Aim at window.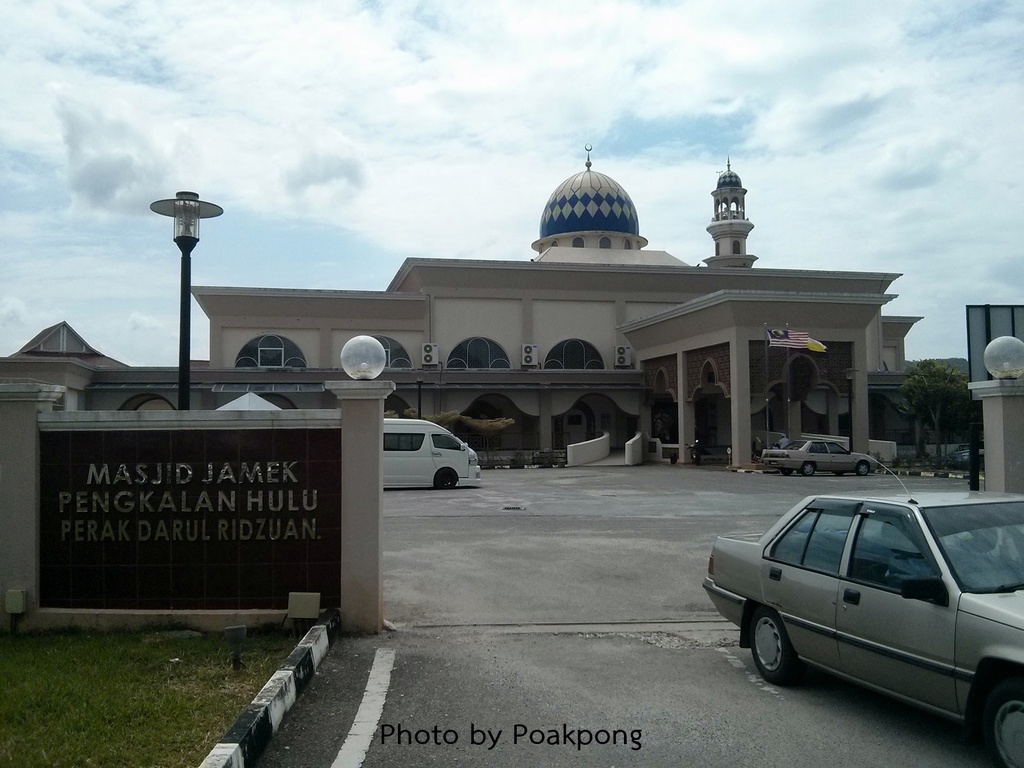
Aimed at 446,338,515,370.
